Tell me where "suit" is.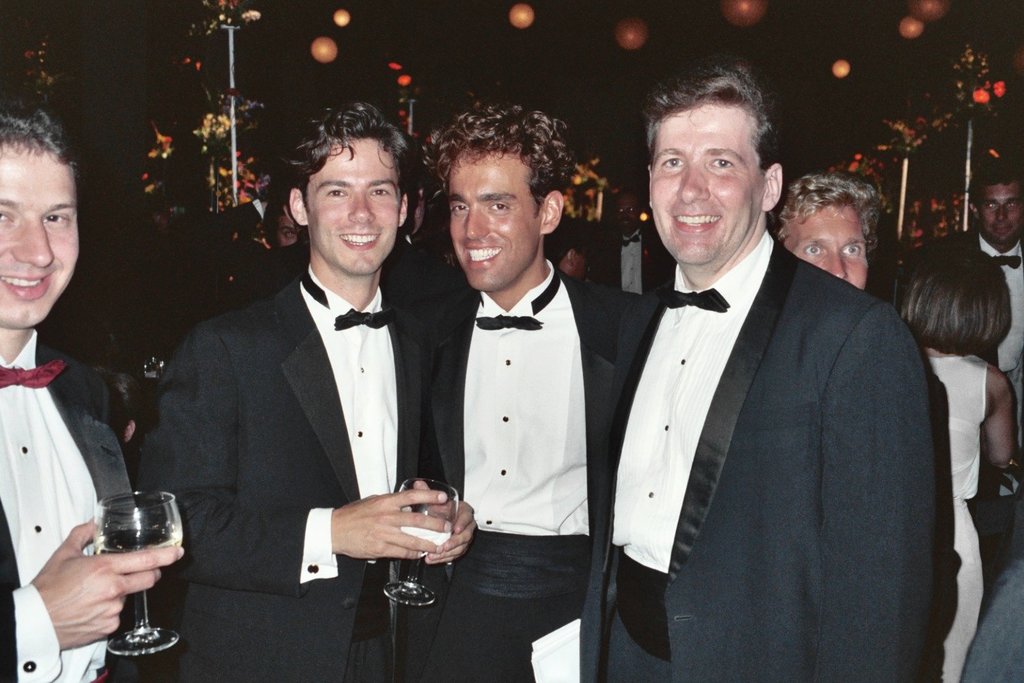
"suit" is at <box>390,260,631,682</box>.
